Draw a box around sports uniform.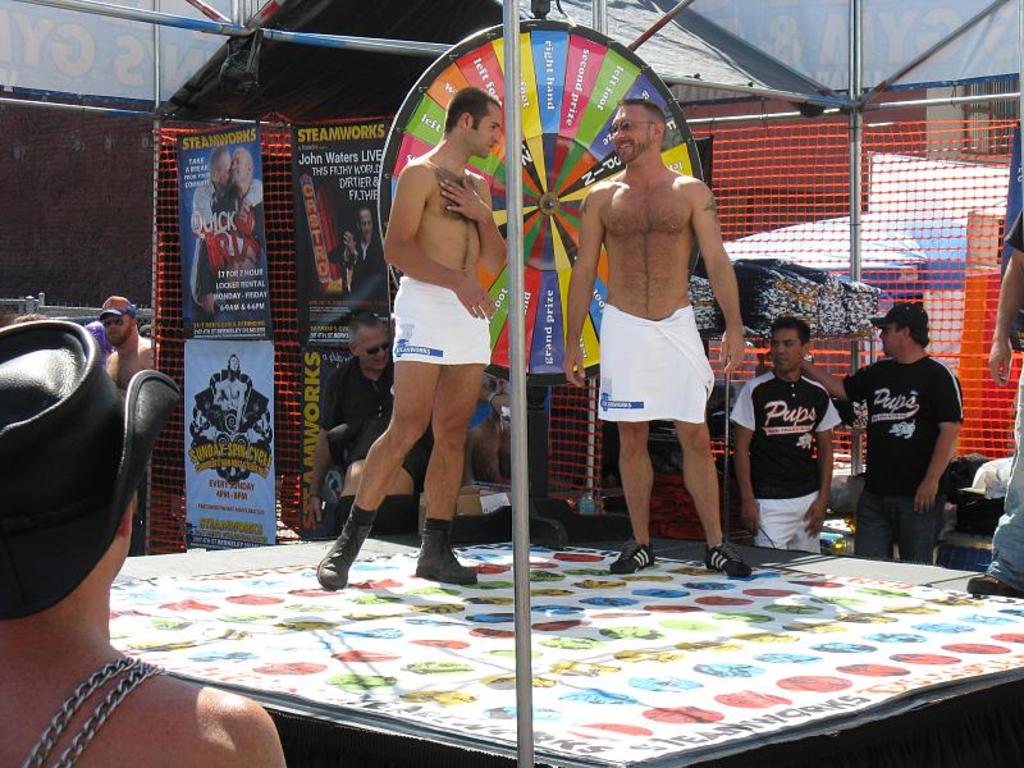
389, 261, 494, 367.
